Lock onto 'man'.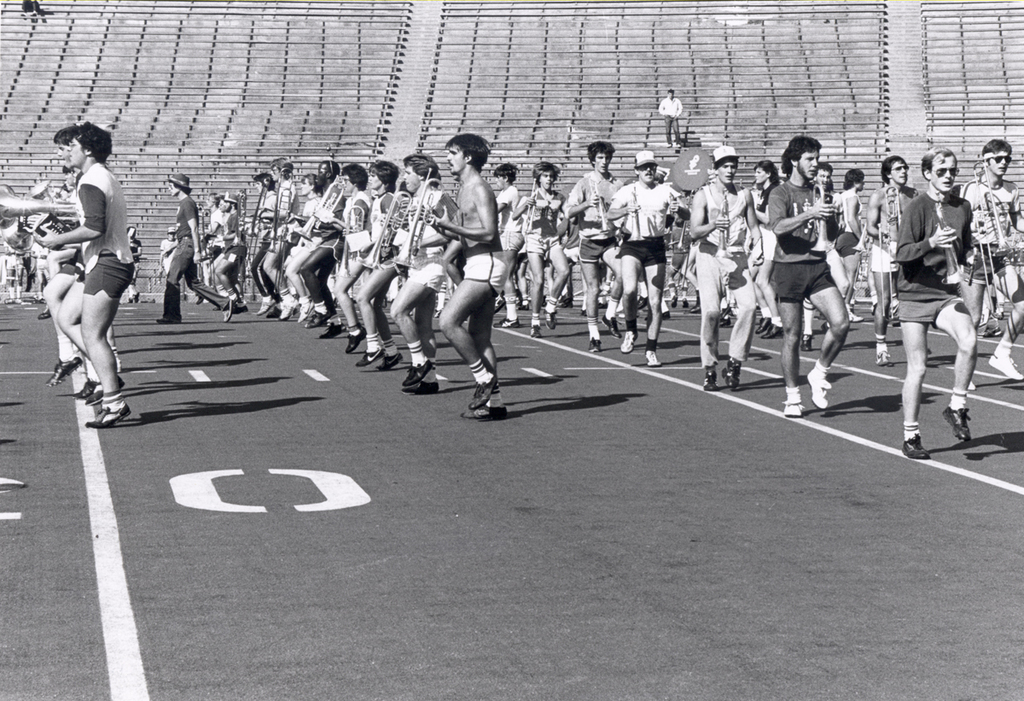
Locked: bbox=[520, 160, 573, 341].
